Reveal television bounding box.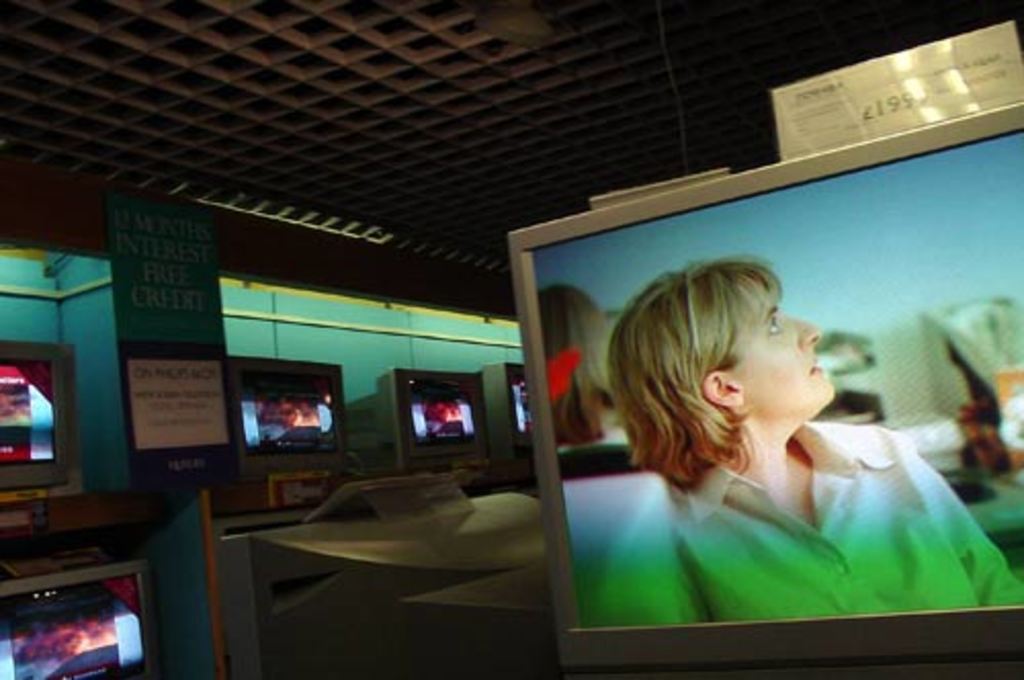
Revealed: BBox(508, 100, 1022, 678).
